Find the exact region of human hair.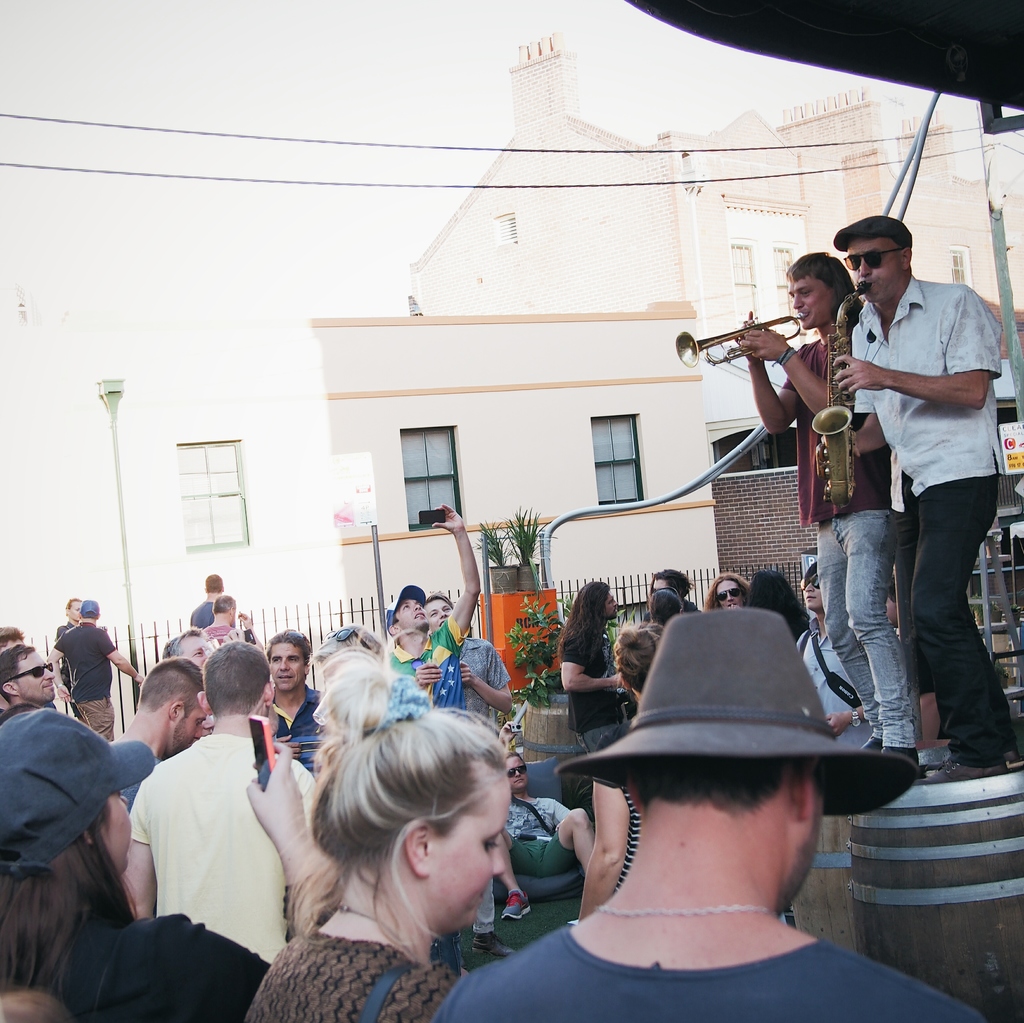
Exact region: [648,587,683,625].
